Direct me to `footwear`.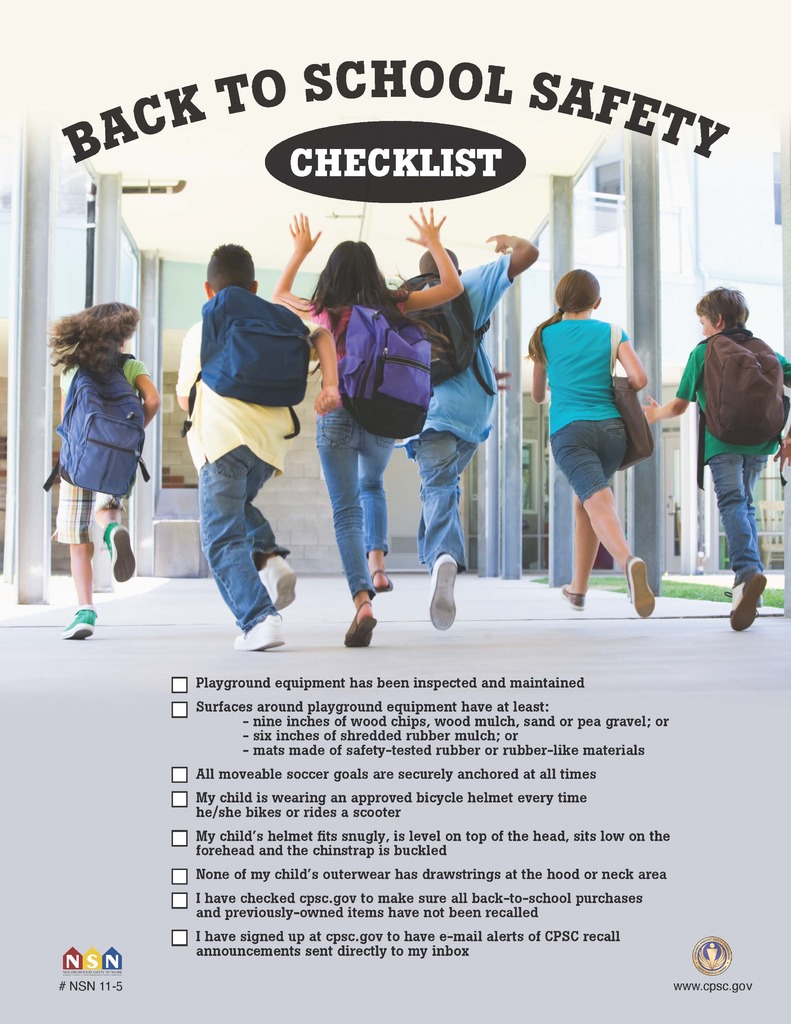
Direction: (x1=414, y1=556, x2=463, y2=631).
